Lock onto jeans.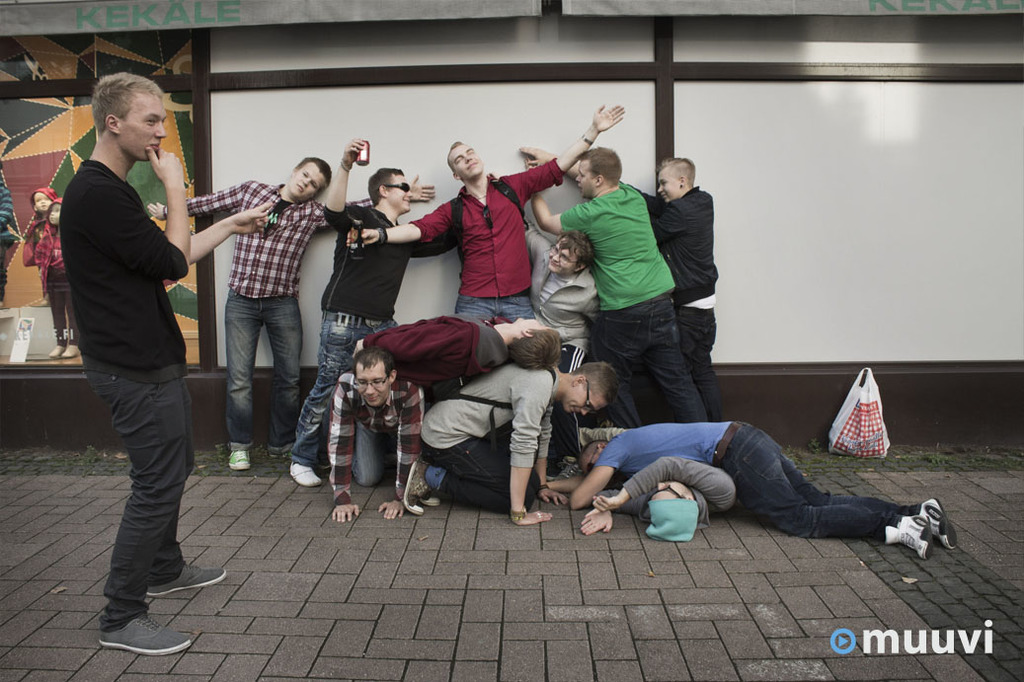
Locked: [left=708, top=420, right=919, bottom=537].
